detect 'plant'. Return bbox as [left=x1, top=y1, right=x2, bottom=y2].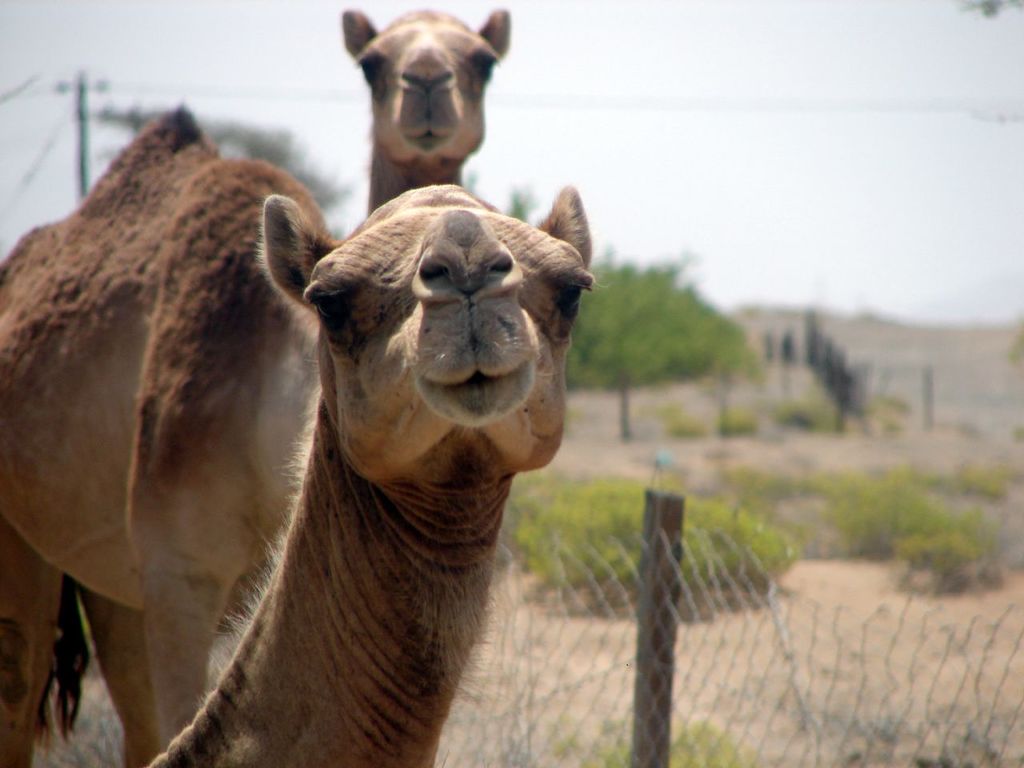
[left=801, top=455, right=995, bottom=582].
